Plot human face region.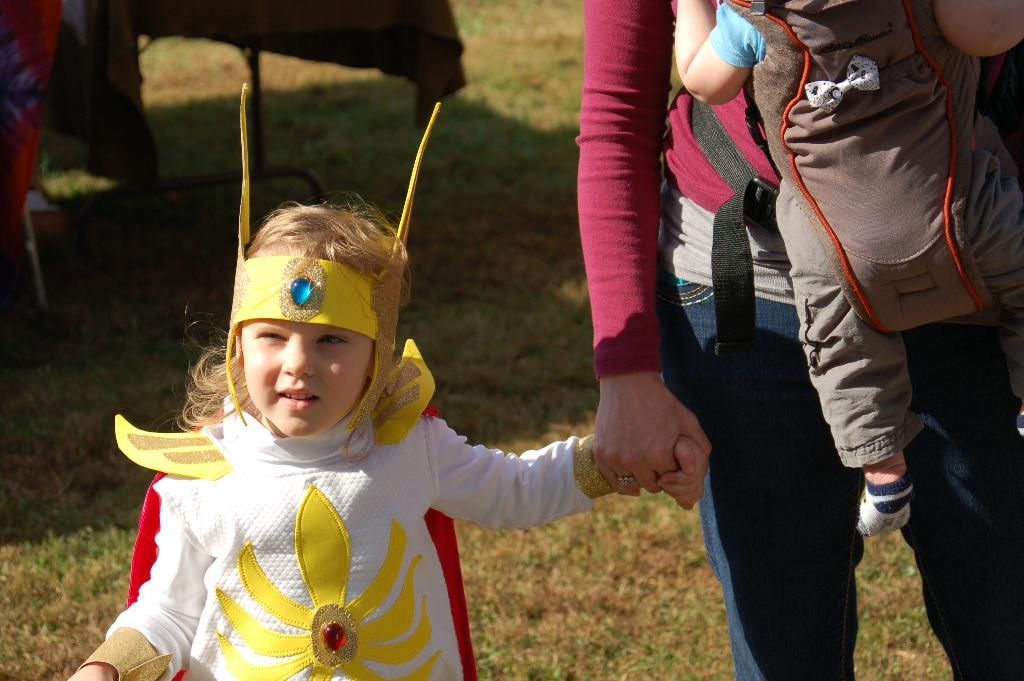
Plotted at 242, 322, 374, 435.
